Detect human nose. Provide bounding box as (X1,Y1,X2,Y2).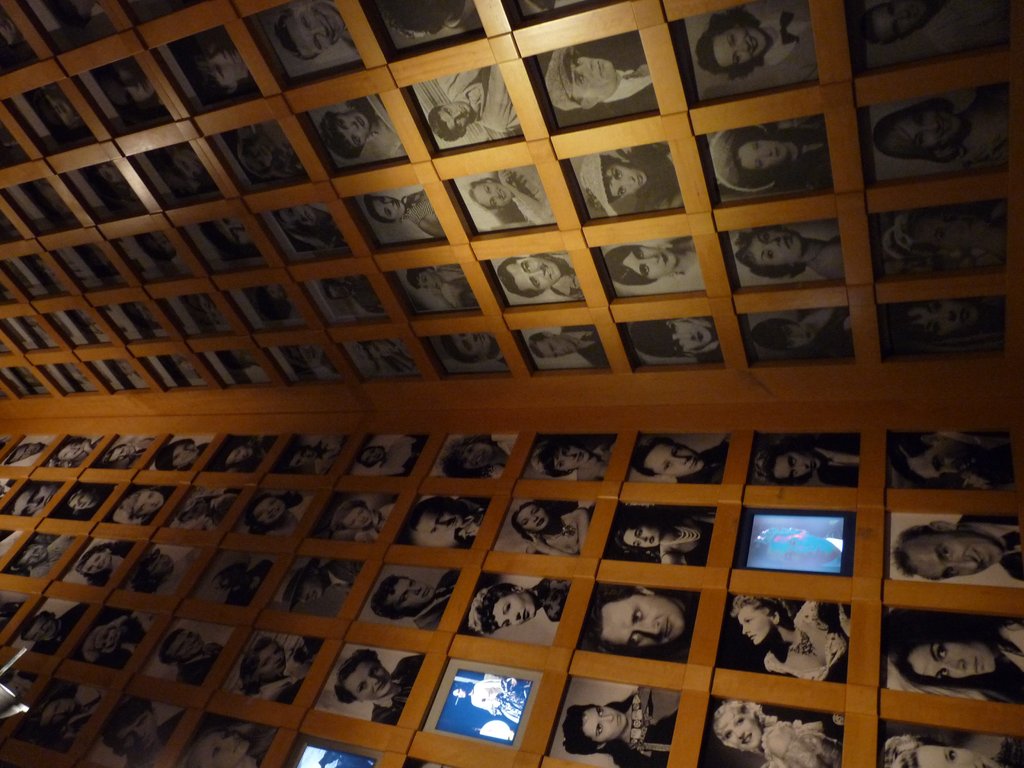
(792,336,803,341).
